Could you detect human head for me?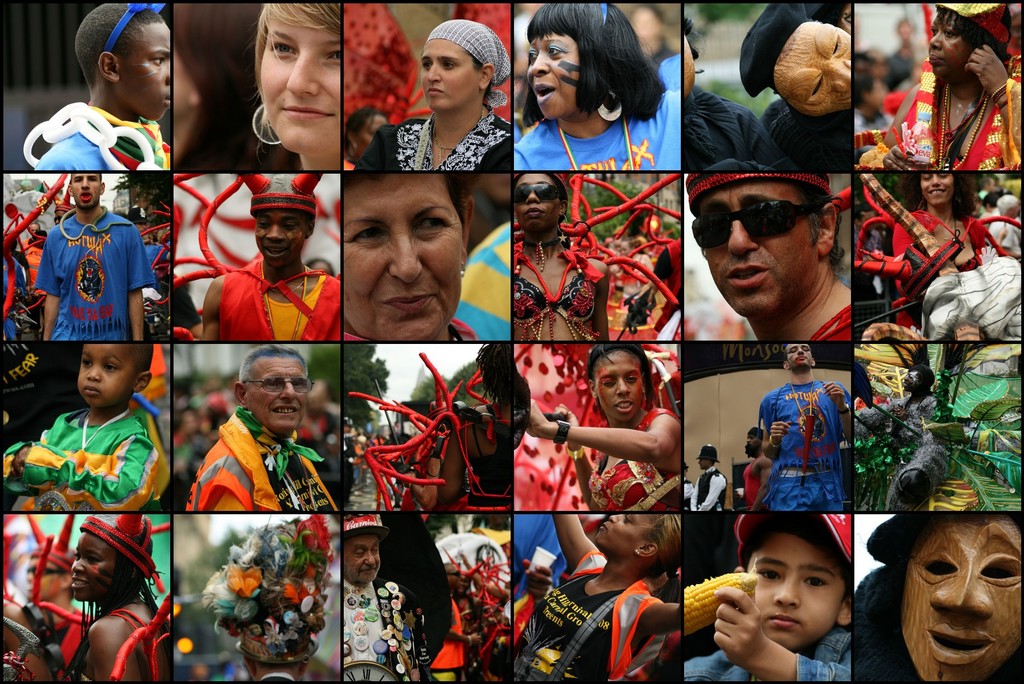
Detection result: 419,17,511,116.
